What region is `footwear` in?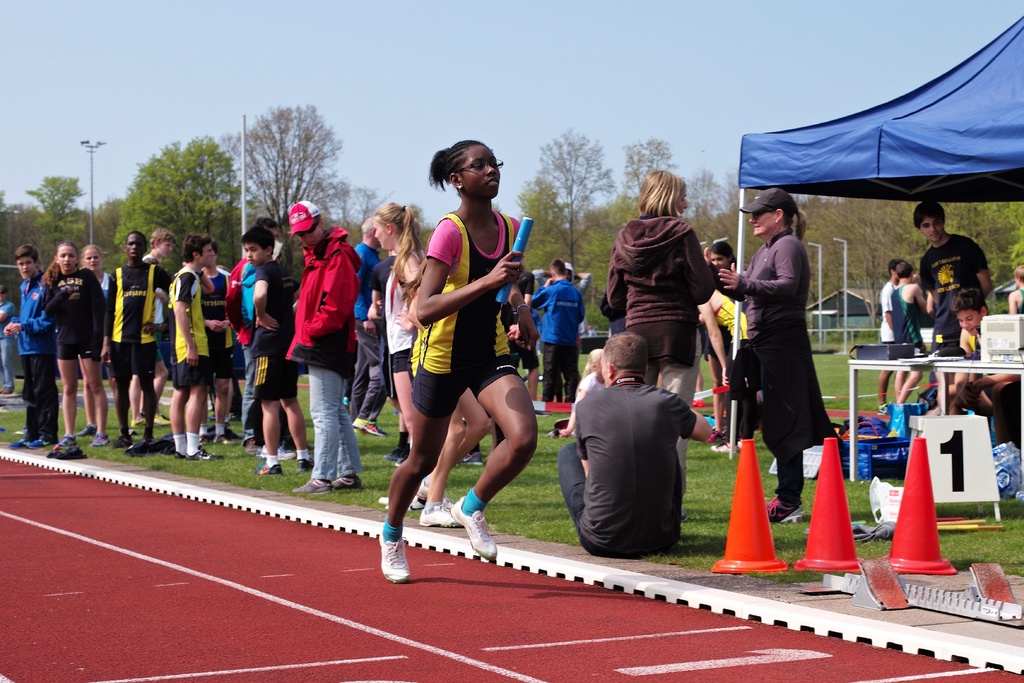
Rect(220, 431, 247, 444).
